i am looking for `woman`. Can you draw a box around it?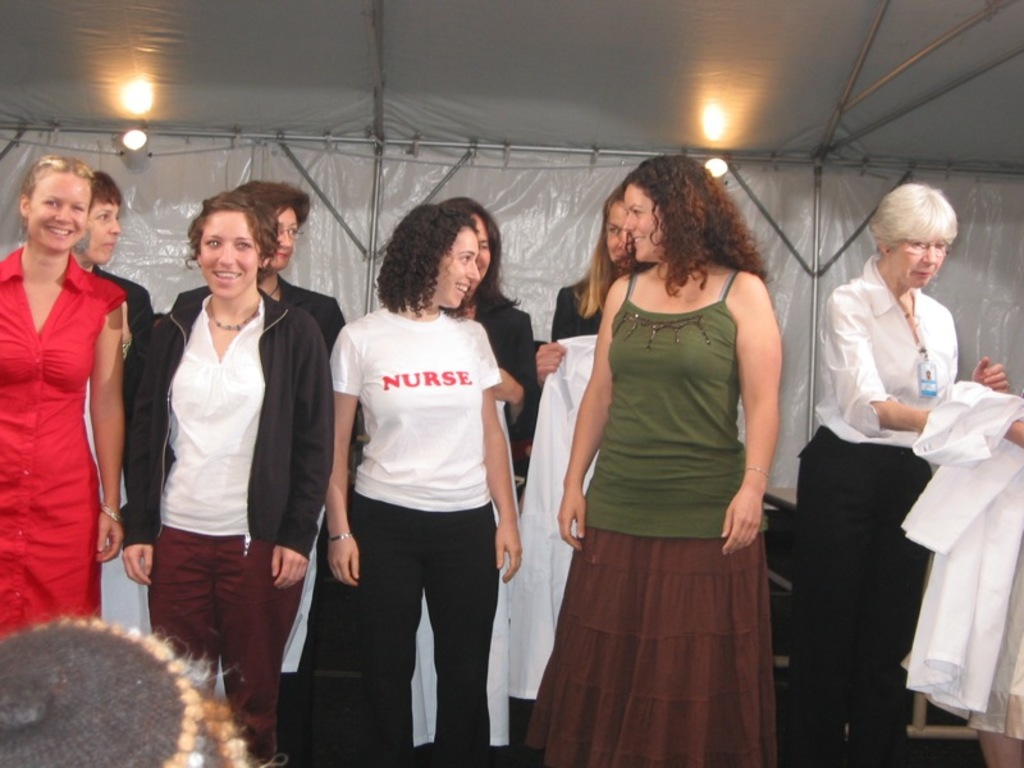
Sure, the bounding box is <region>792, 188, 988, 767</region>.
